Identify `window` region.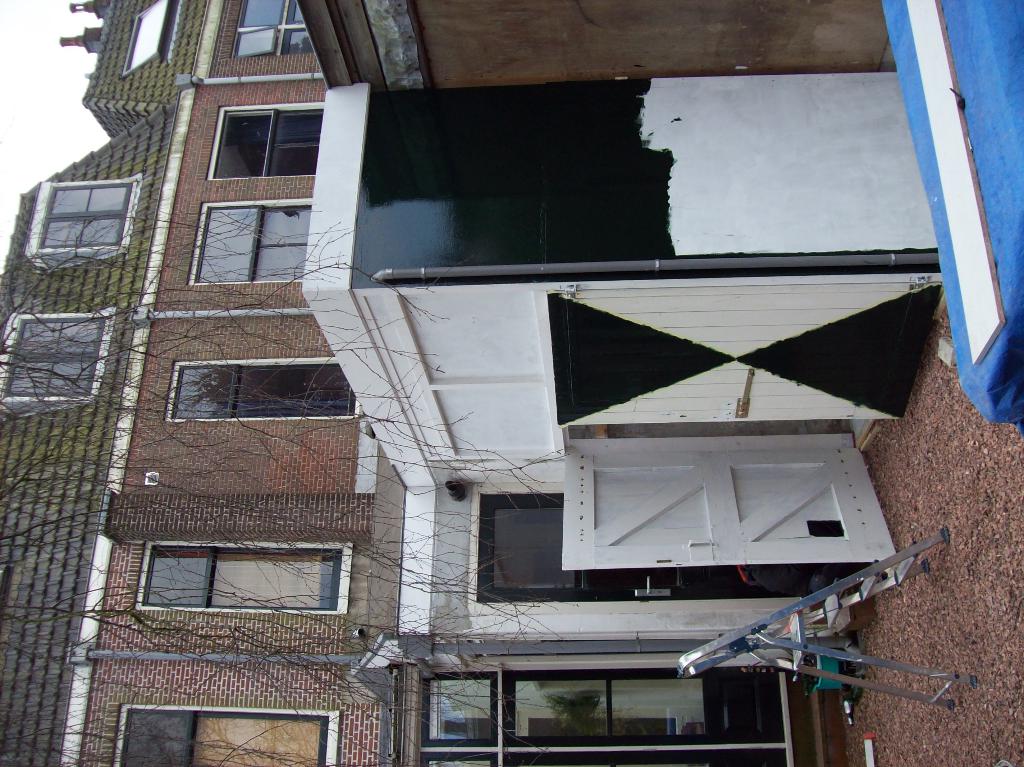
Region: x1=202, y1=101, x2=327, y2=177.
